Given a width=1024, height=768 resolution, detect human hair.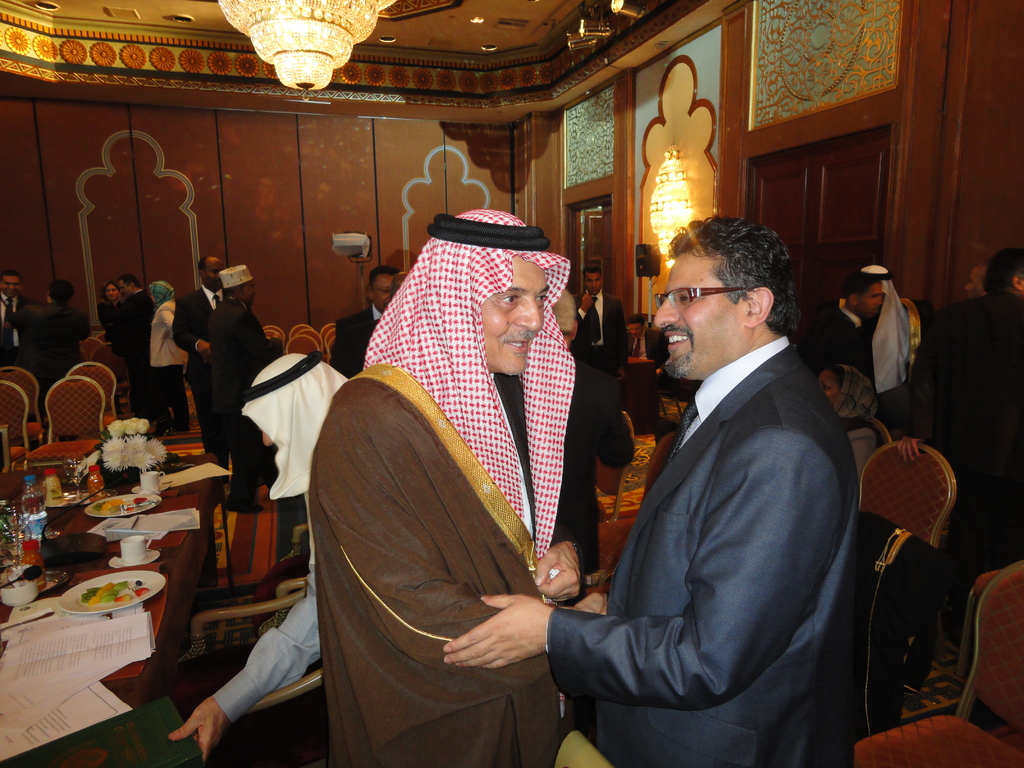
select_region(550, 288, 573, 335).
